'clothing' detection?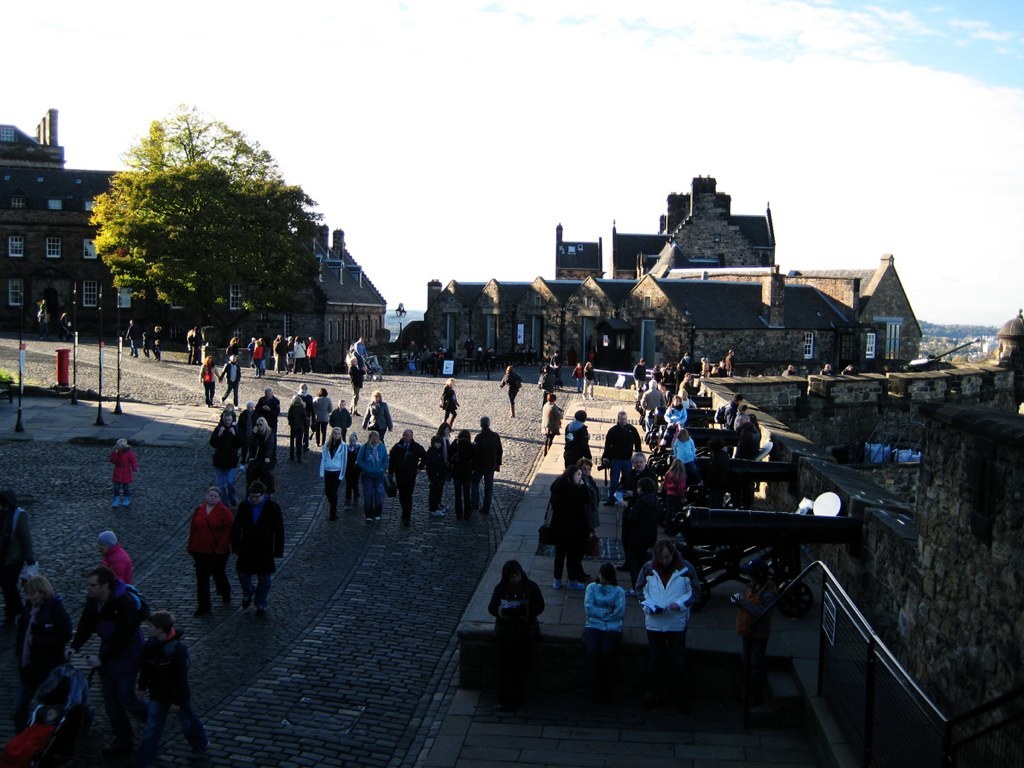
pyautogui.locateOnScreen(563, 420, 588, 468)
